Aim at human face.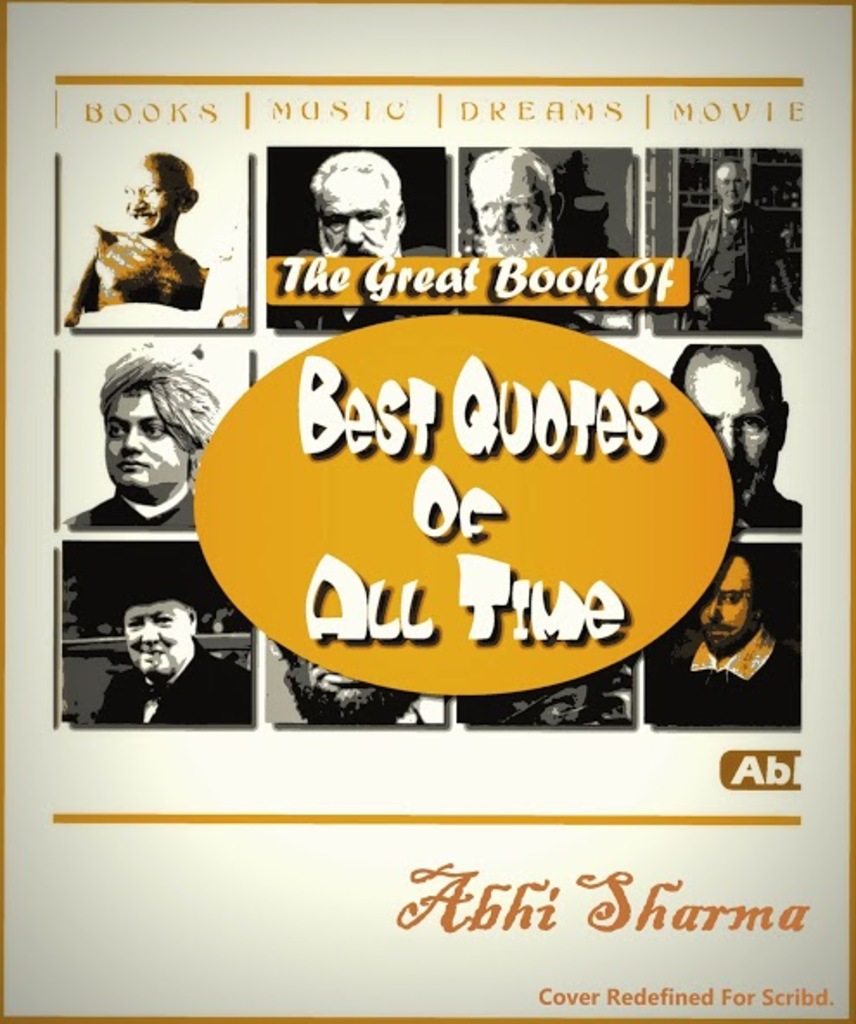
Aimed at <box>474,166,548,258</box>.
